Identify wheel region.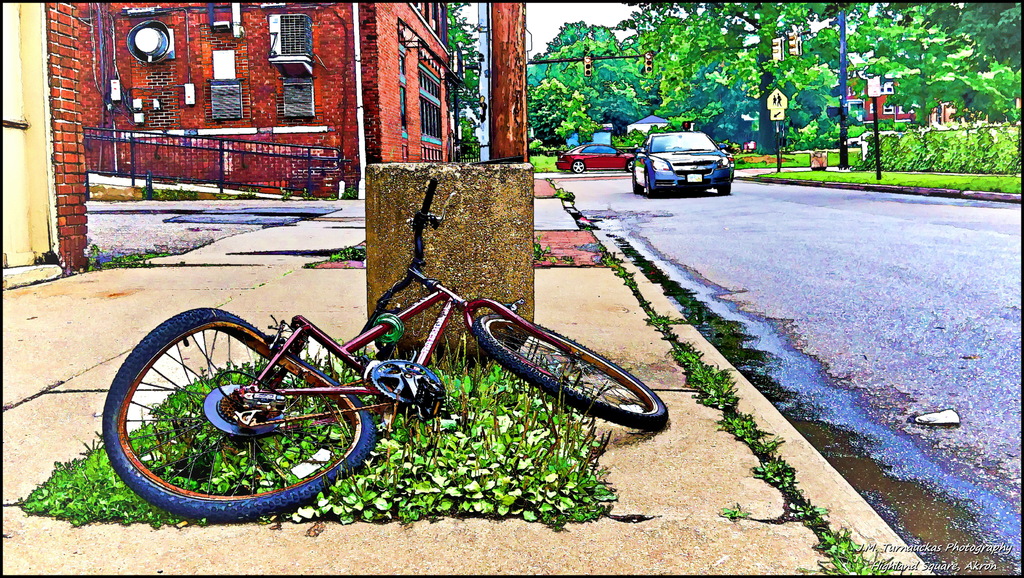
Region: <bbox>572, 159, 585, 172</bbox>.
